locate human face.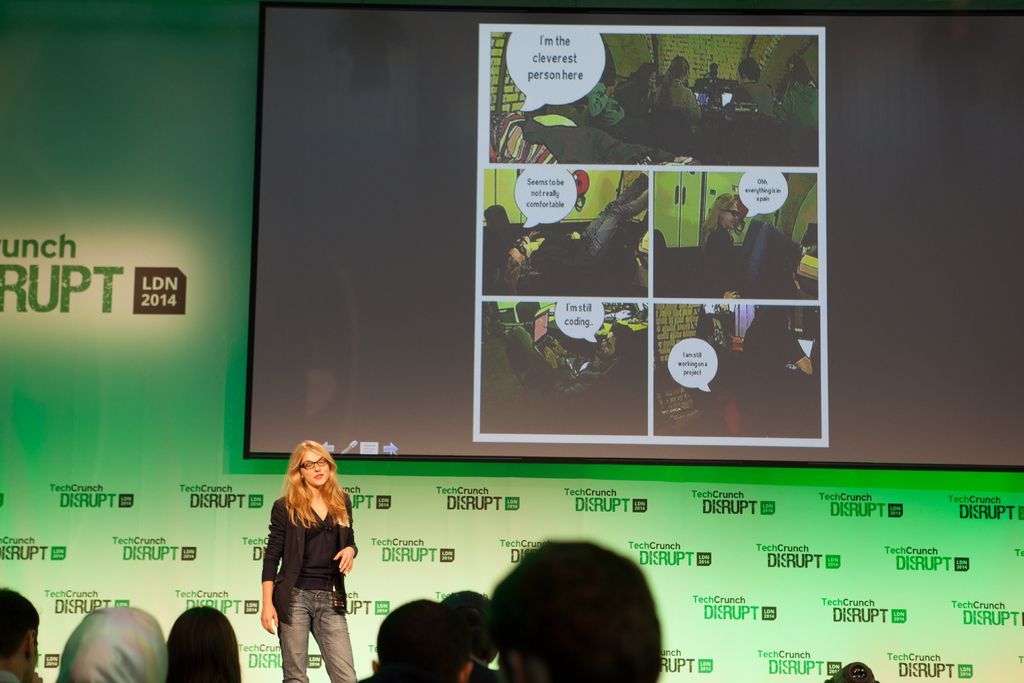
Bounding box: bbox(298, 450, 328, 488).
